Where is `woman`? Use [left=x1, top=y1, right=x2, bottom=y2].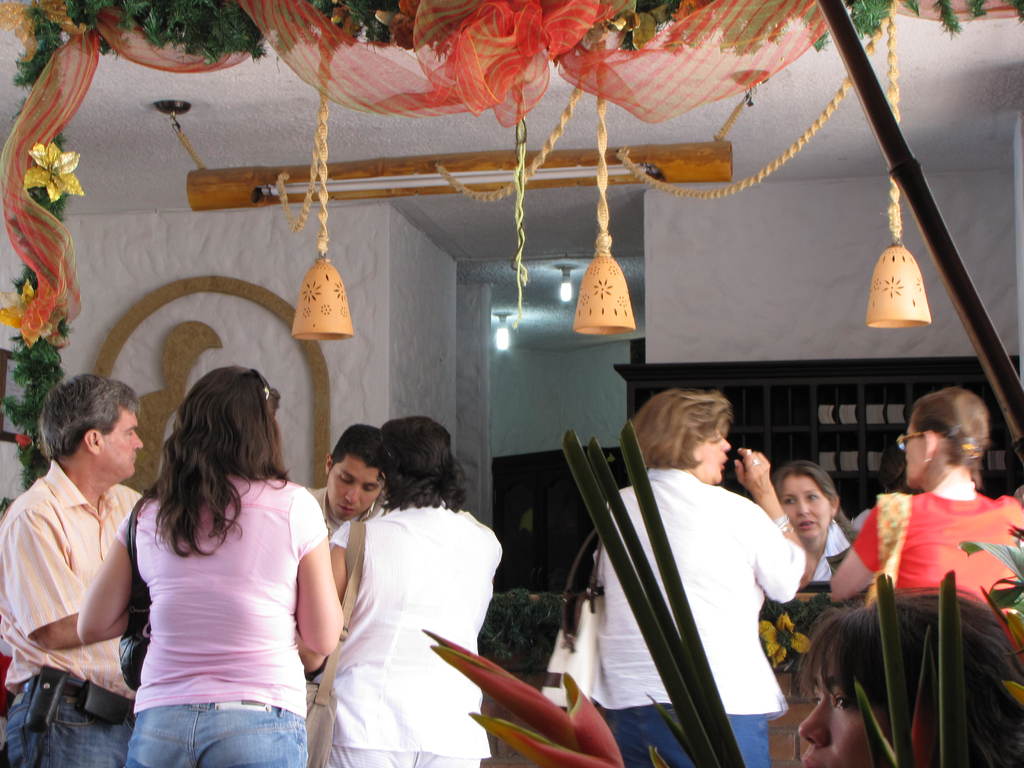
[left=595, top=388, right=804, bottom=767].
